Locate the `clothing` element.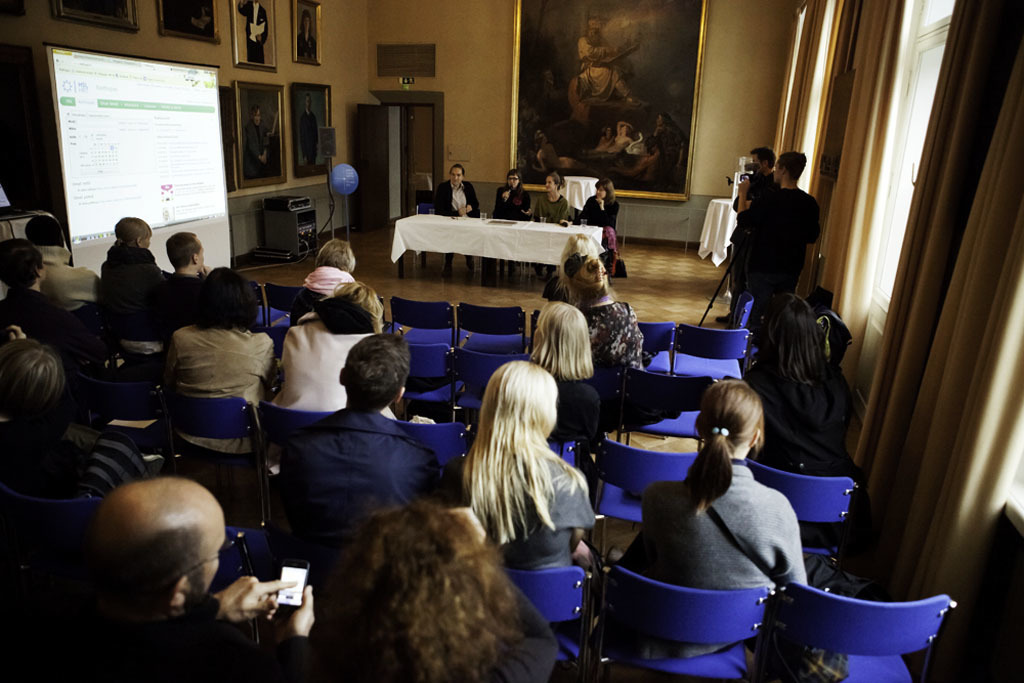
Element bbox: x1=534, y1=190, x2=564, y2=224.
